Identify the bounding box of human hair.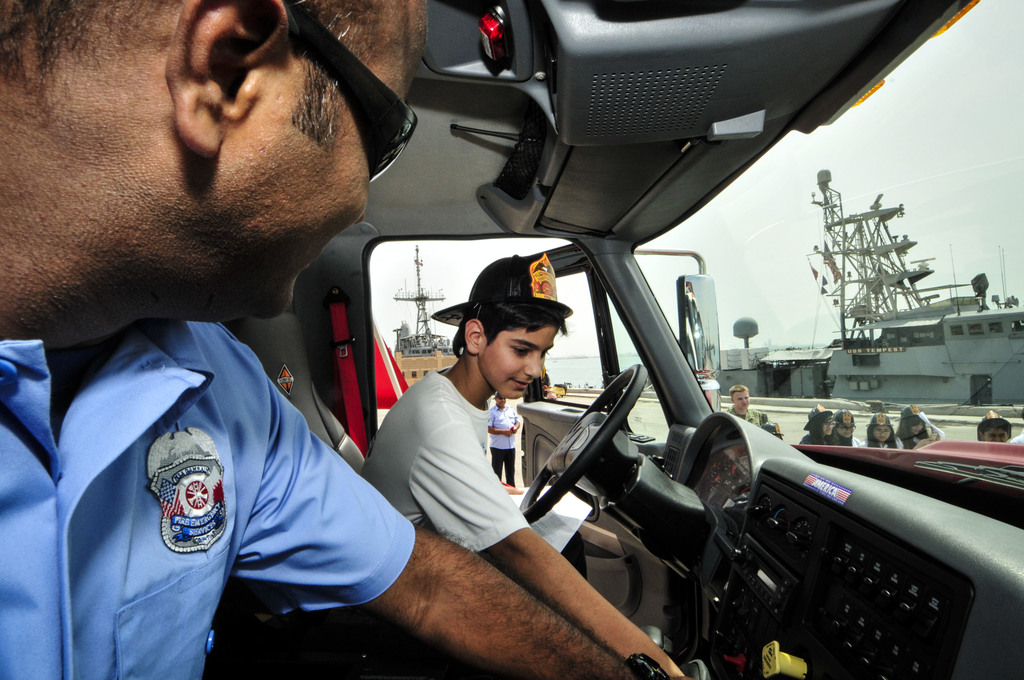
bbox(728, 385, 749, 402).
